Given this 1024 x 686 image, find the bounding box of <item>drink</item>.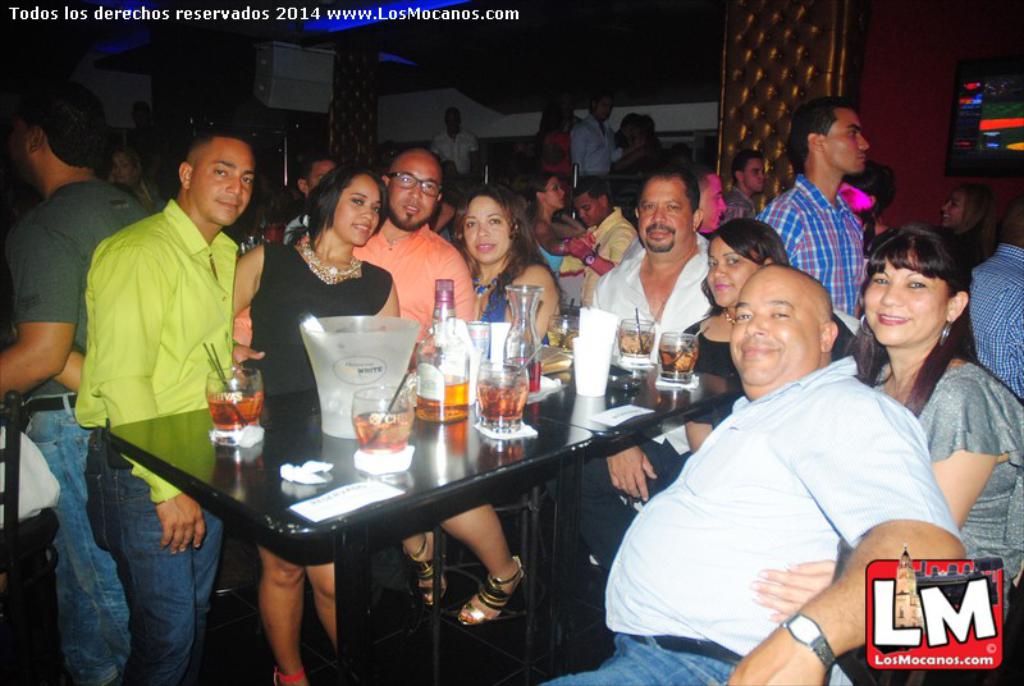
crop(205, 390, 262, 429).
